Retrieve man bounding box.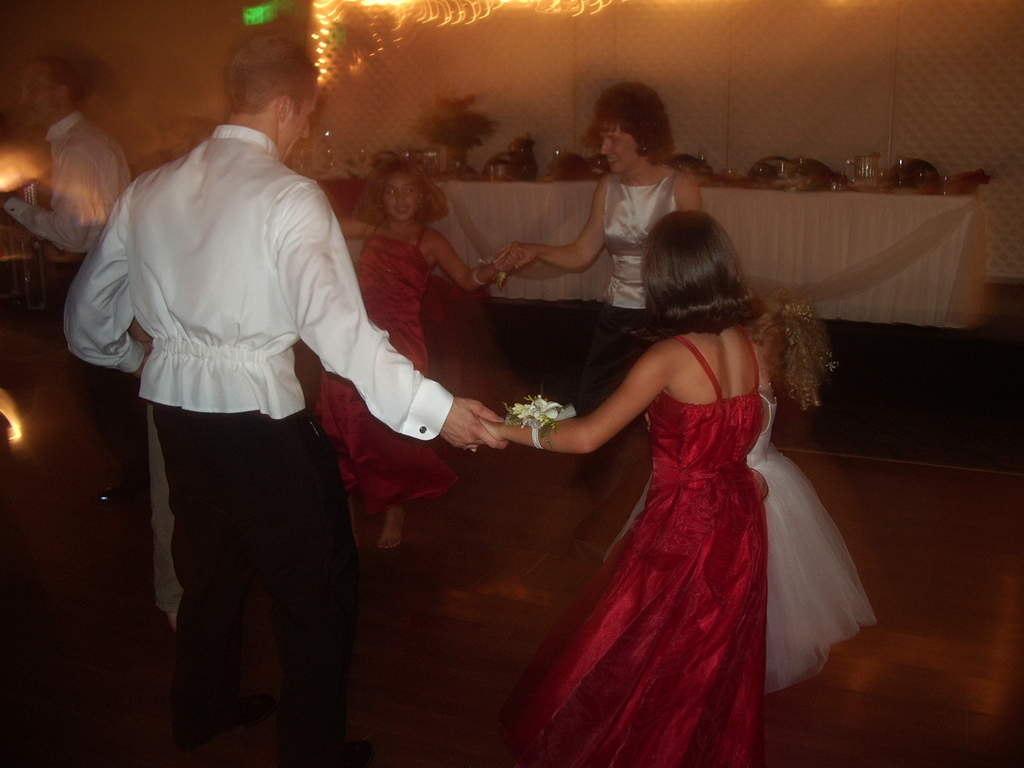
Bounding box: (0,45,128,520).
